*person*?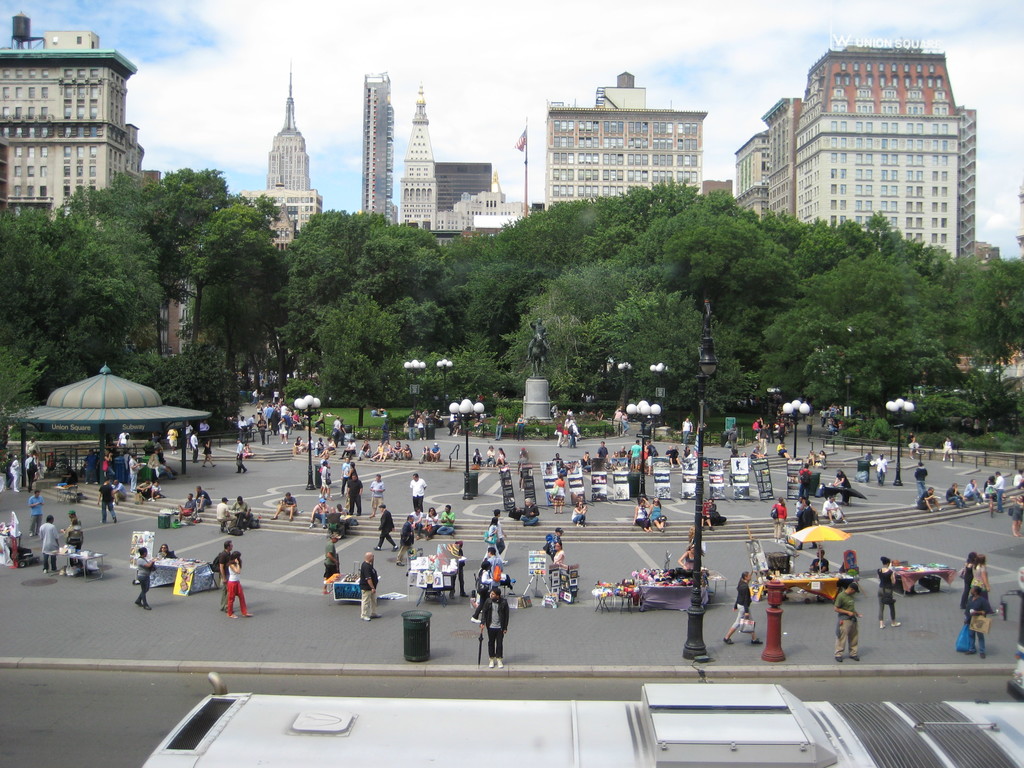
{"x1": 356, "y1": 554, "x2": 374, "y2": 621}
